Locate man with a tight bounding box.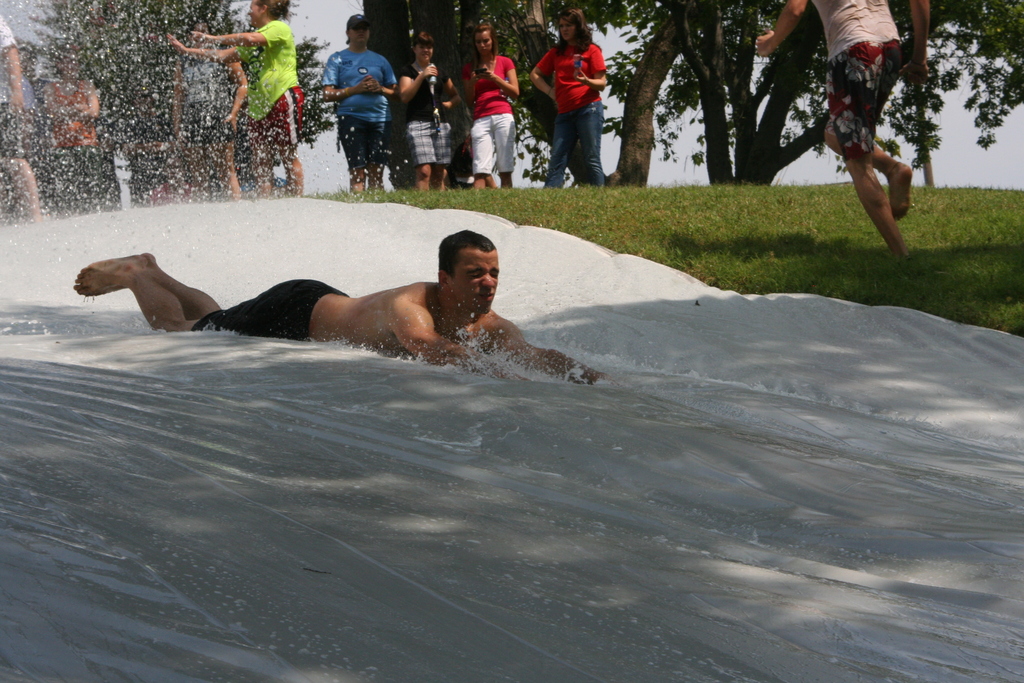
bbox=(320, 12, 397, 190).
